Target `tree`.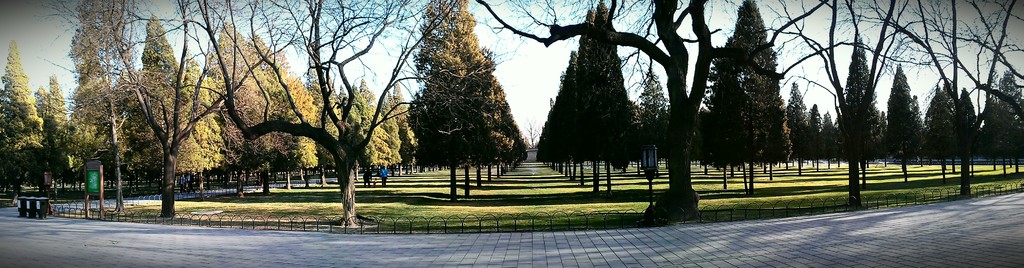
Target region: <region>871, 0, 1023, 202</region>.
